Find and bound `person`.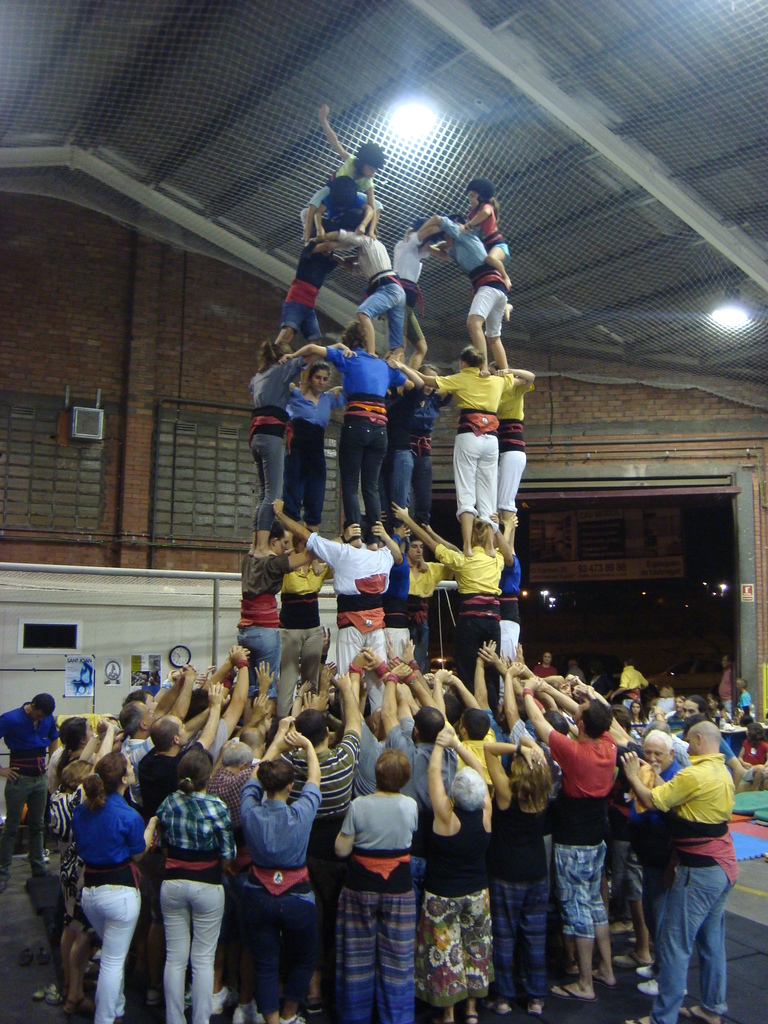
Bound: 239,712,319,1023.
